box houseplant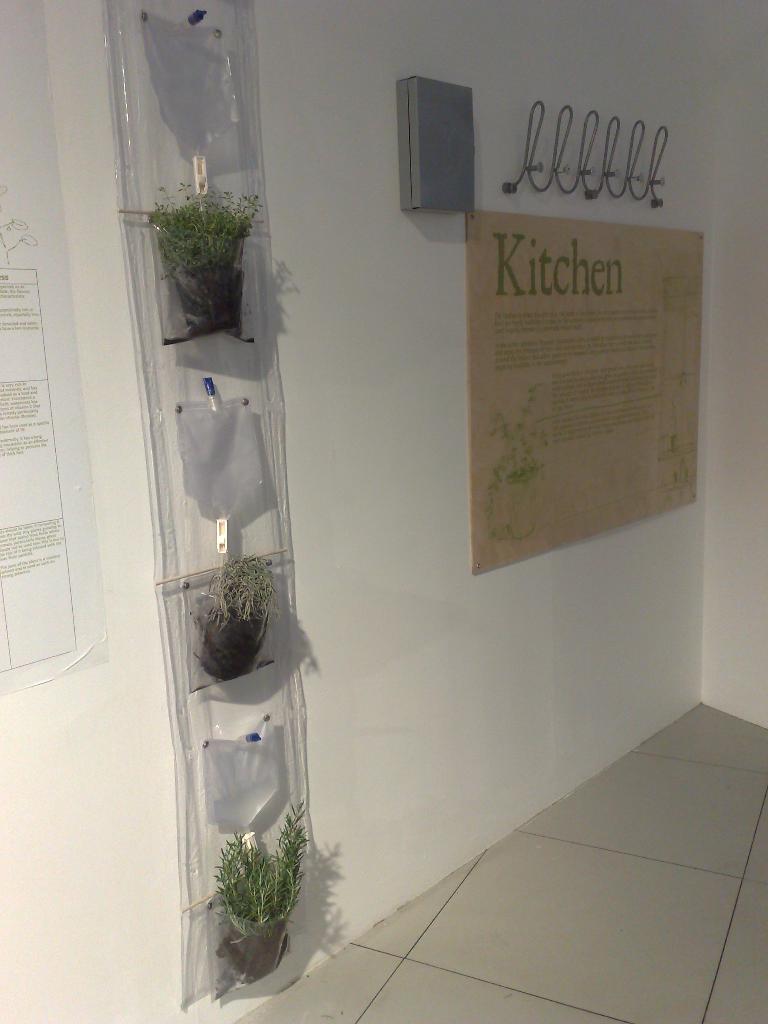
[left=212, top=790, right=310, bottom=984]
